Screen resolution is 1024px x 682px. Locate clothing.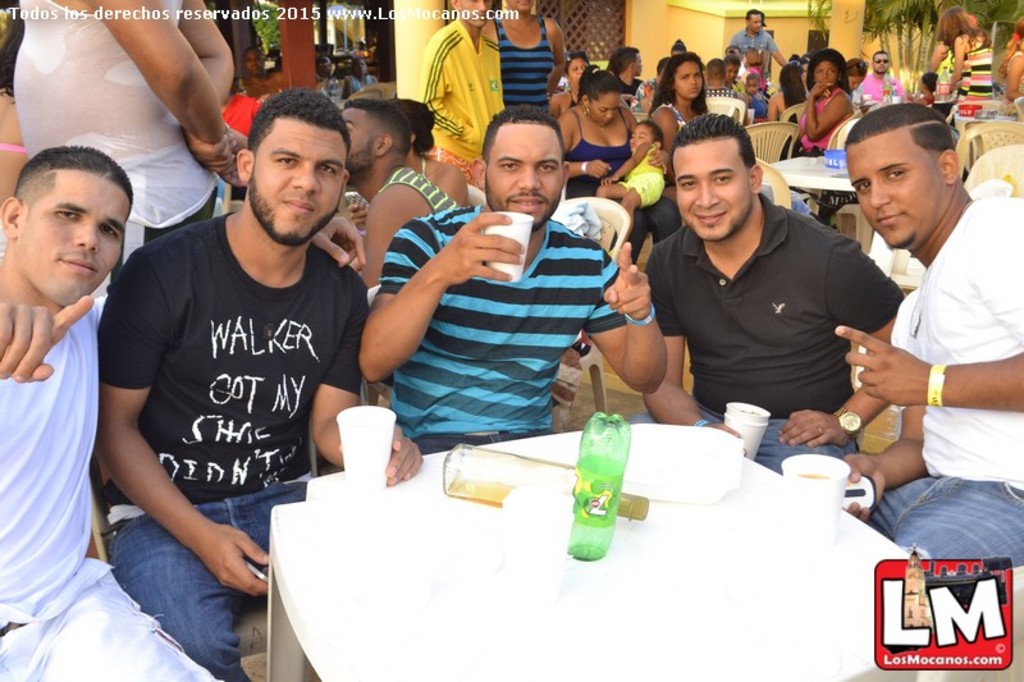
(left=645, top=161, right=900, bottom=429).
